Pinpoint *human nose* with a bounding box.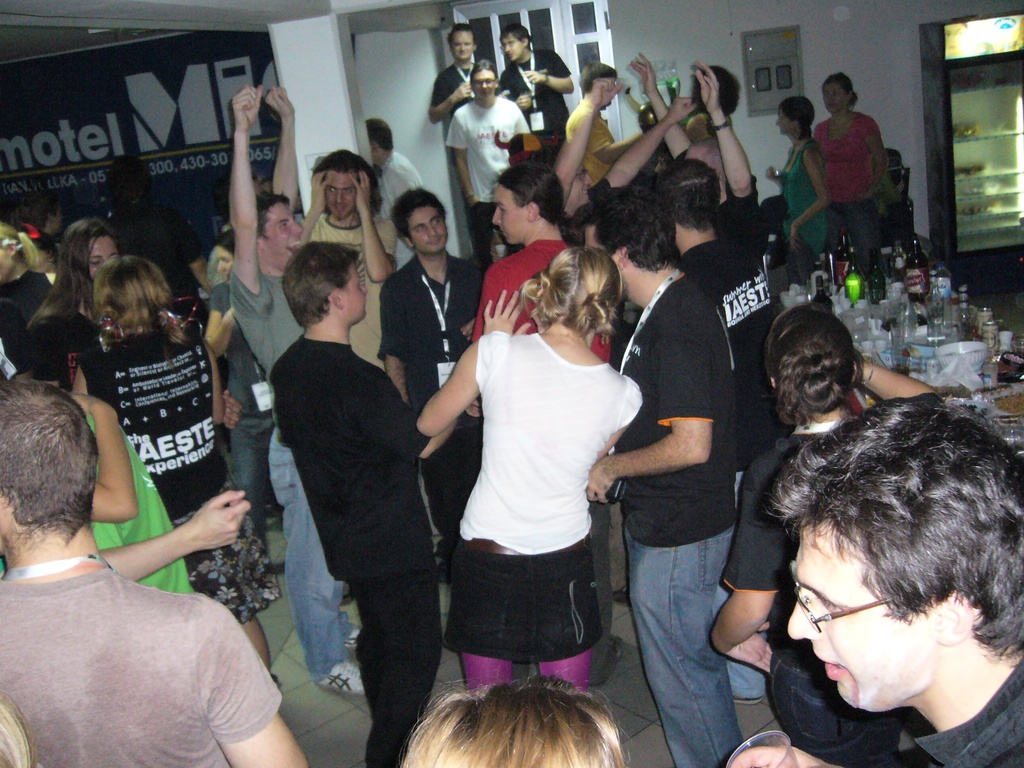
214/263/225/273.
